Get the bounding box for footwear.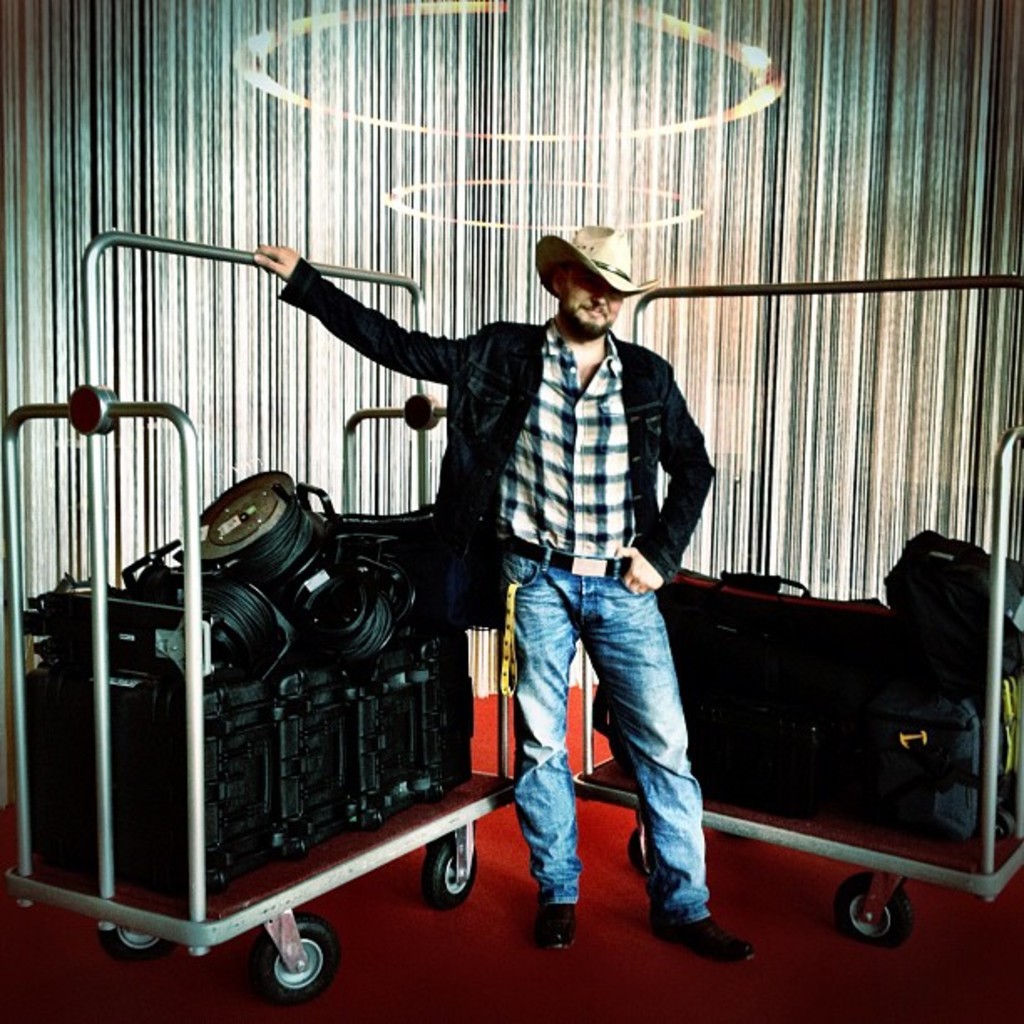
select_region(646, 919, 755, 962).
